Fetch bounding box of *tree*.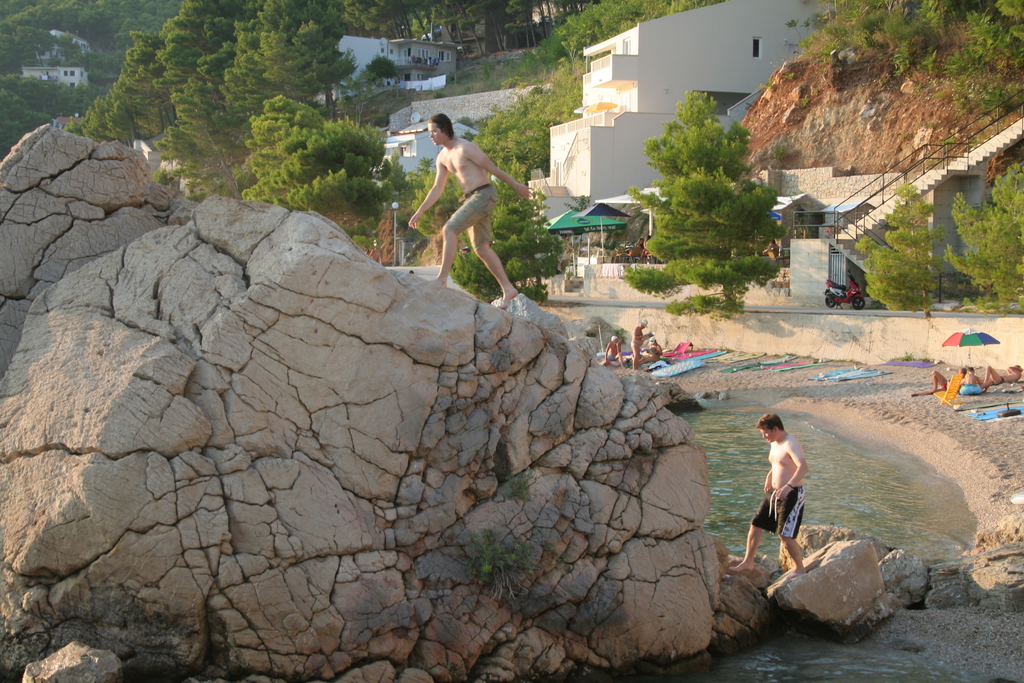
Bbox: (left=0, top=0, right=184, bottom=63).
